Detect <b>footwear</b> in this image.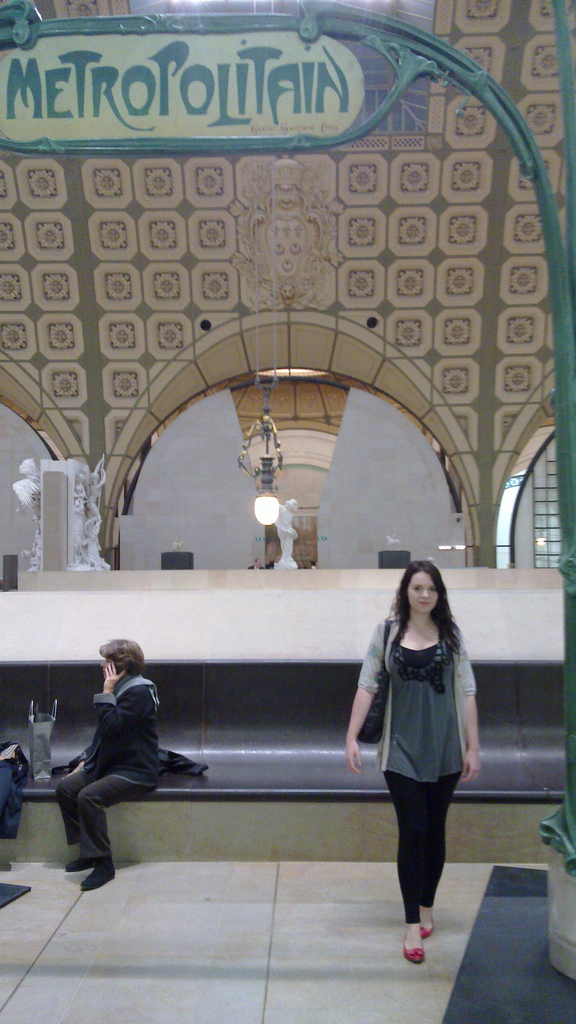
Detection: (left=404, top=931, right=423, bottom=963).
